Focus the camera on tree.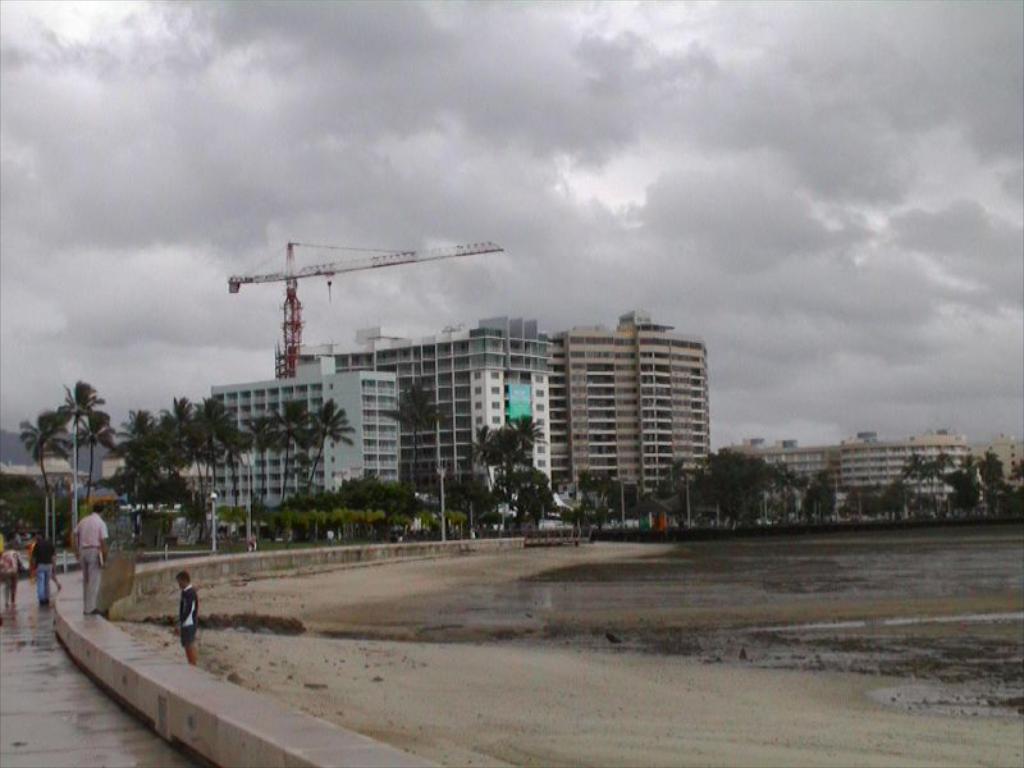
Focus region: pyautogui.locateOnScreen(250, 401, 306, 529).
